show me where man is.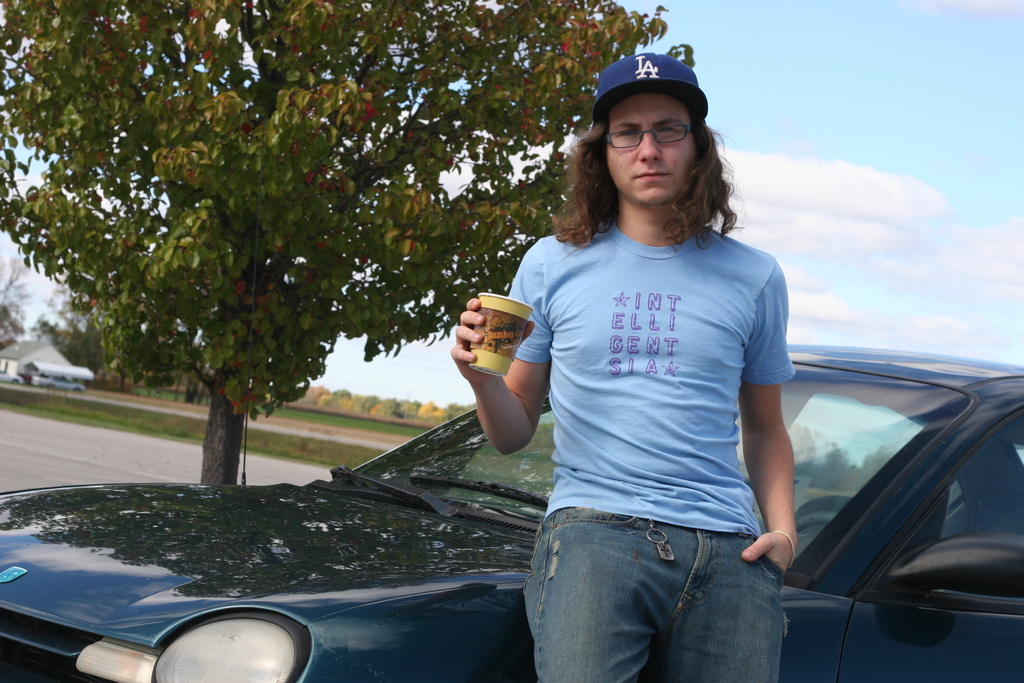
man is at (x1=349, y1=70, x2=808, y2=666).
